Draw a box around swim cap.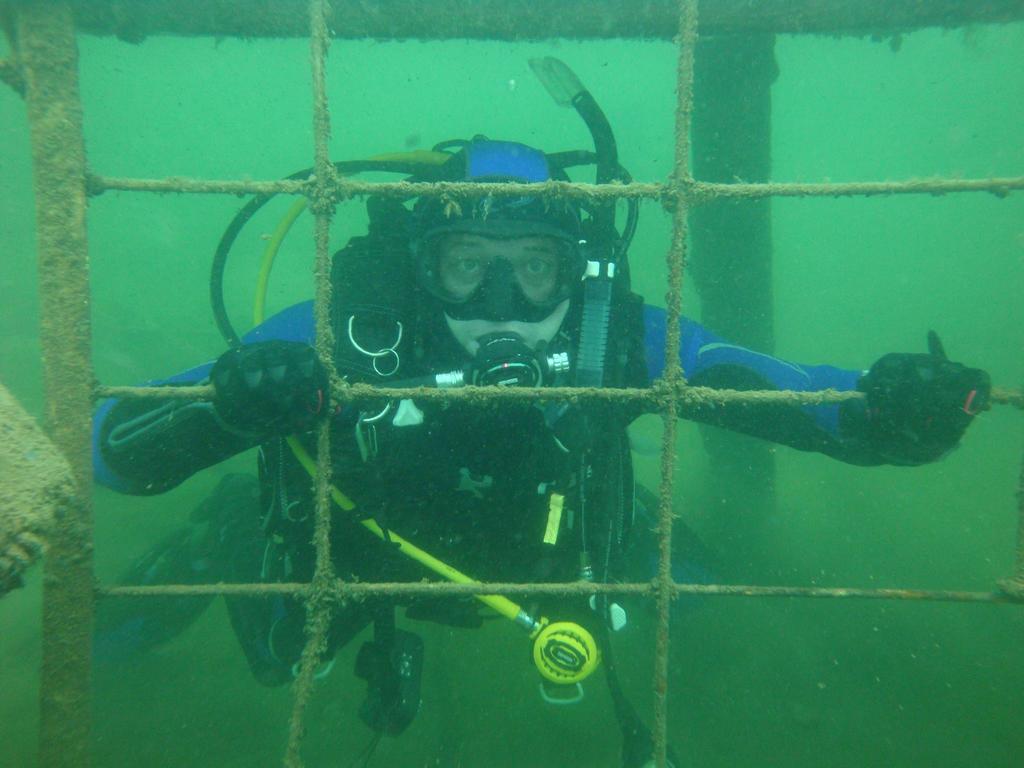
box(416, 138, 581, 233).
